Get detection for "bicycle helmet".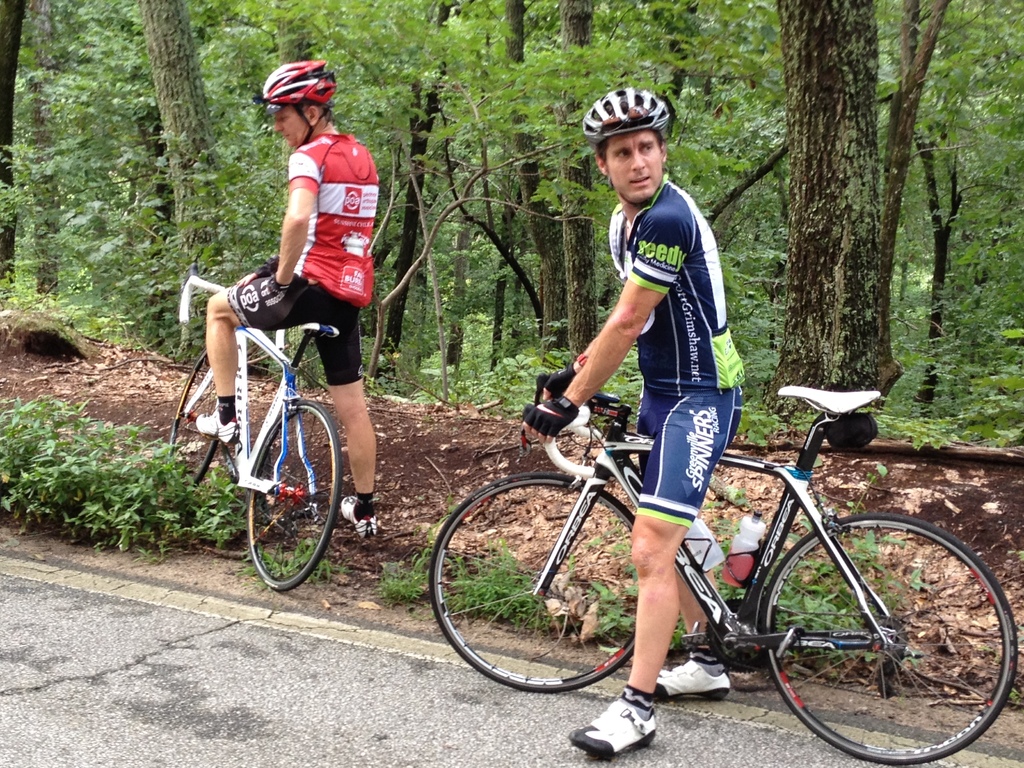
Detection: [582,84,671,207].
